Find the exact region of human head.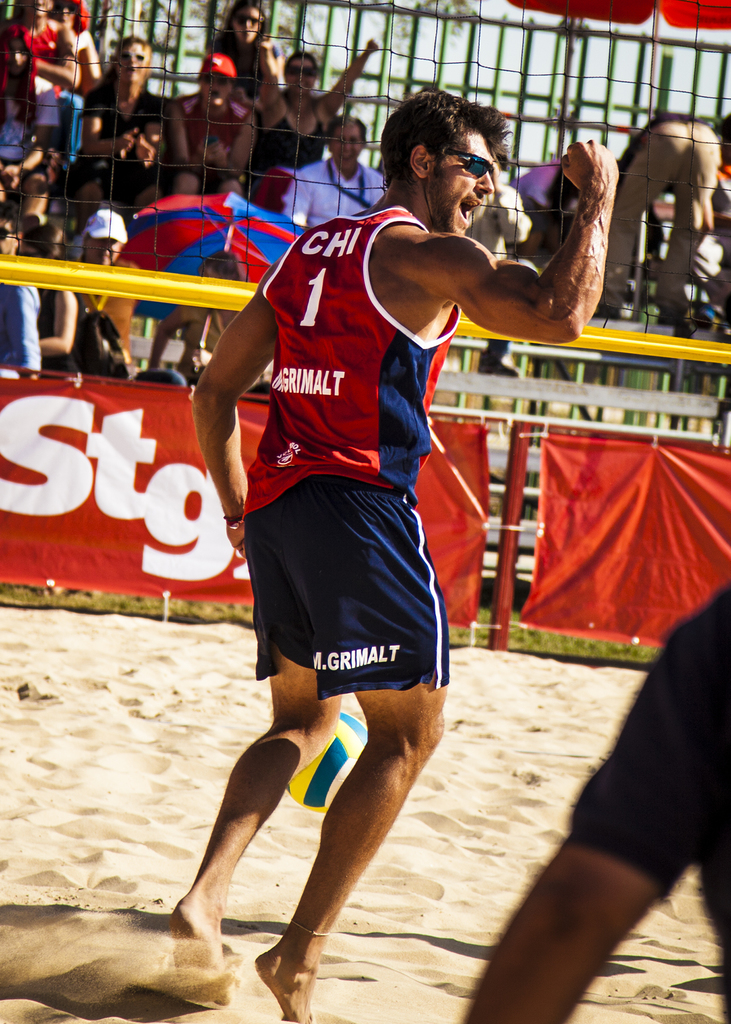
Exact region: (left=227, top=0, right=267, bottom=46).
